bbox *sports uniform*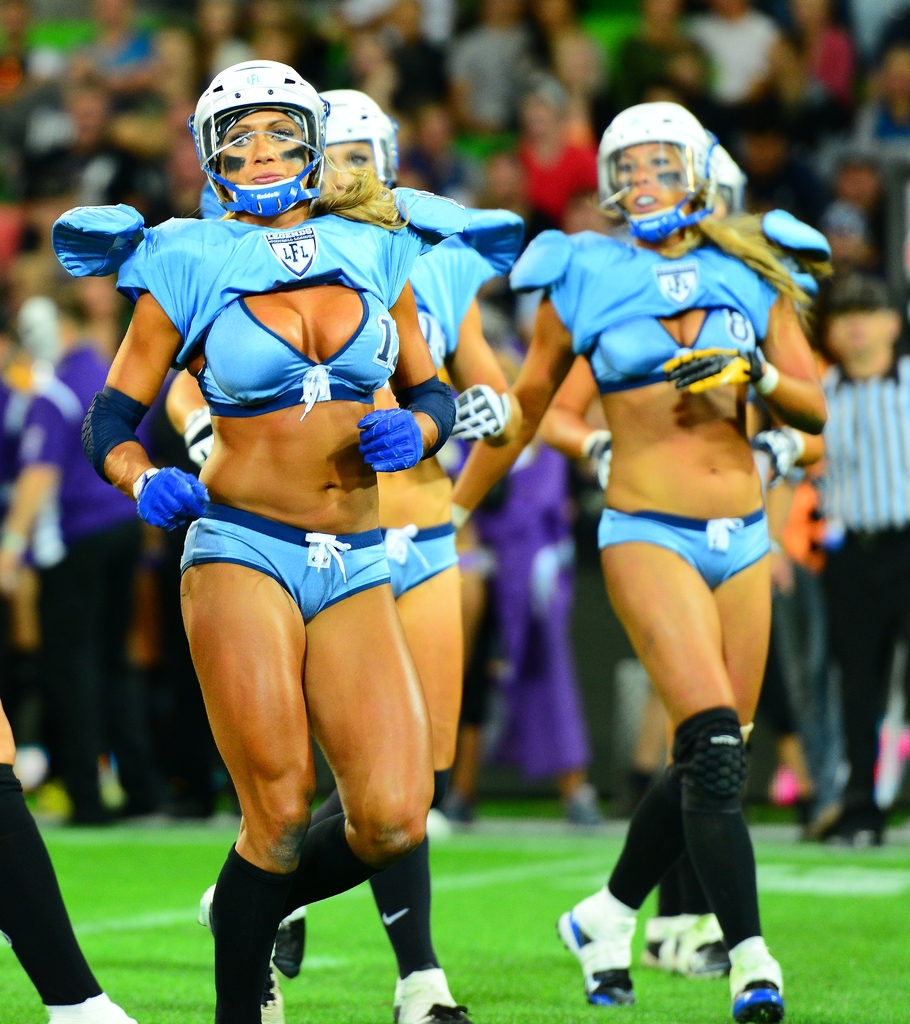
crop(77, 60, 426, 1023)
